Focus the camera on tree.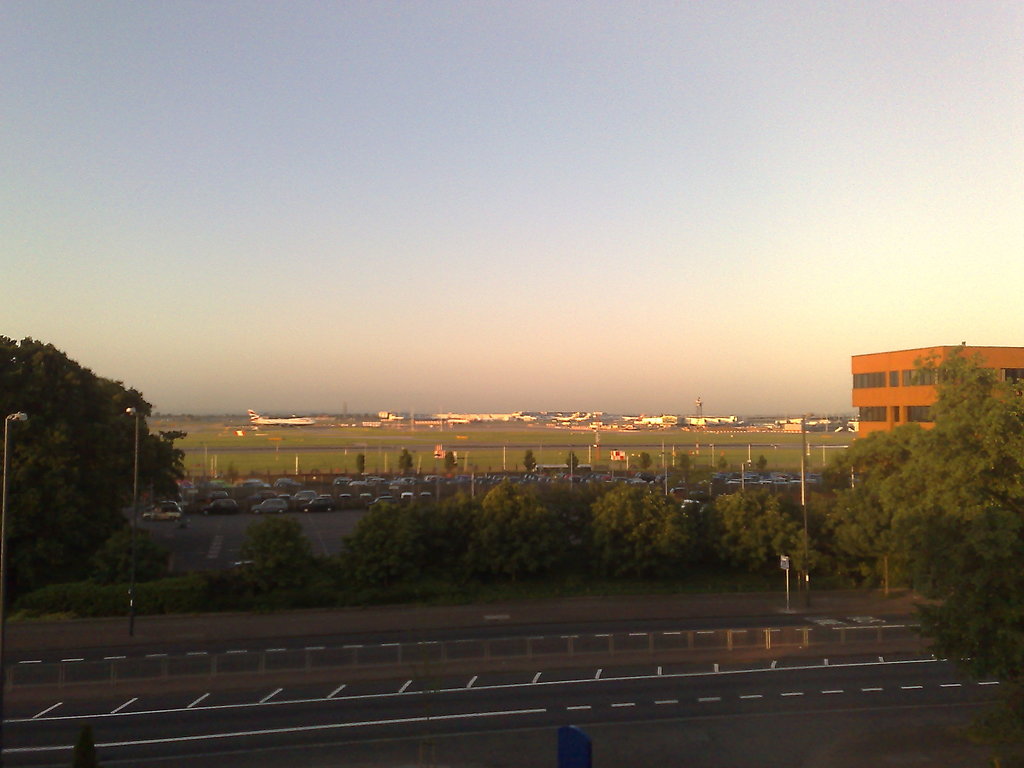
Focus region: [x1=522, y1=449, x2=538, y2=479].
